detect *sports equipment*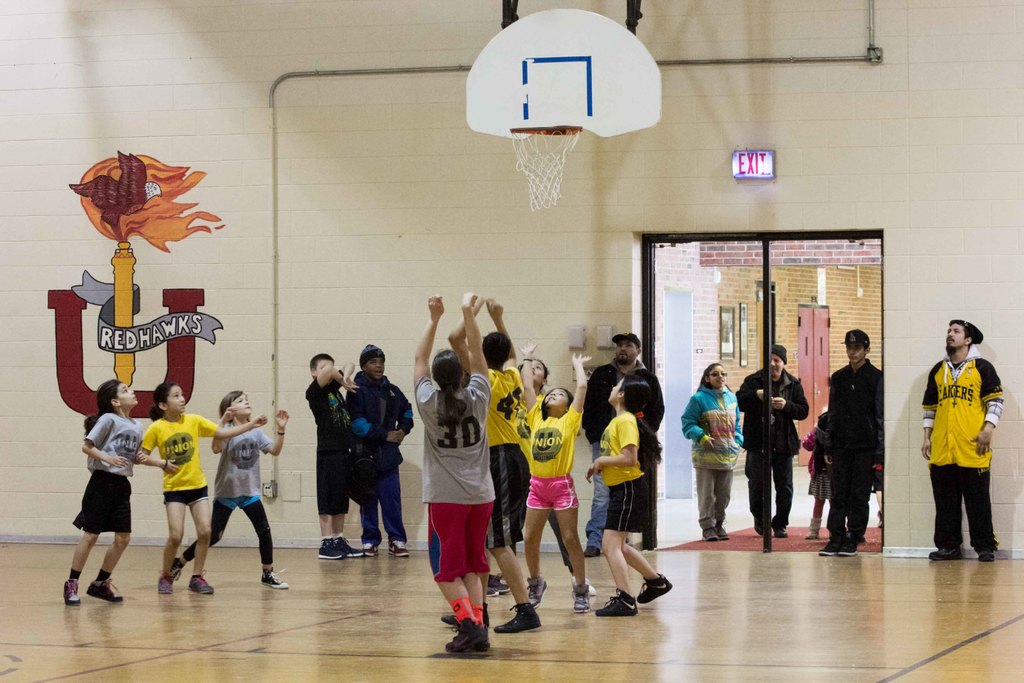
bbox=[157, 572, 173, 593]
